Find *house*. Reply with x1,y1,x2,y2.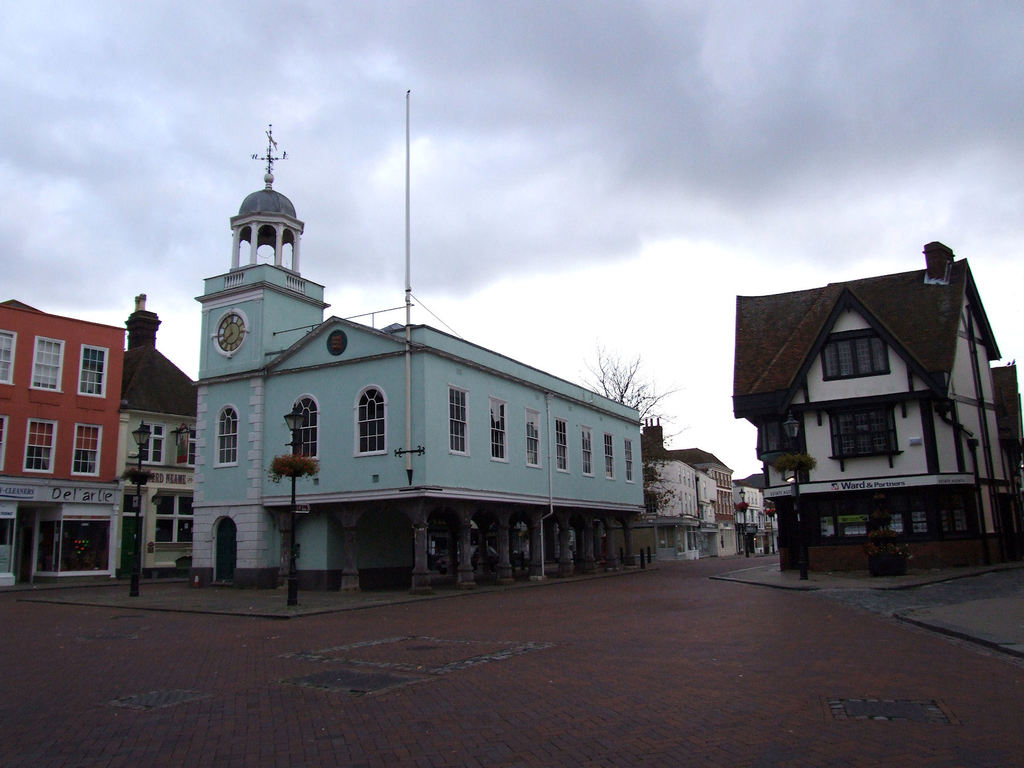
0,284,125,581.
